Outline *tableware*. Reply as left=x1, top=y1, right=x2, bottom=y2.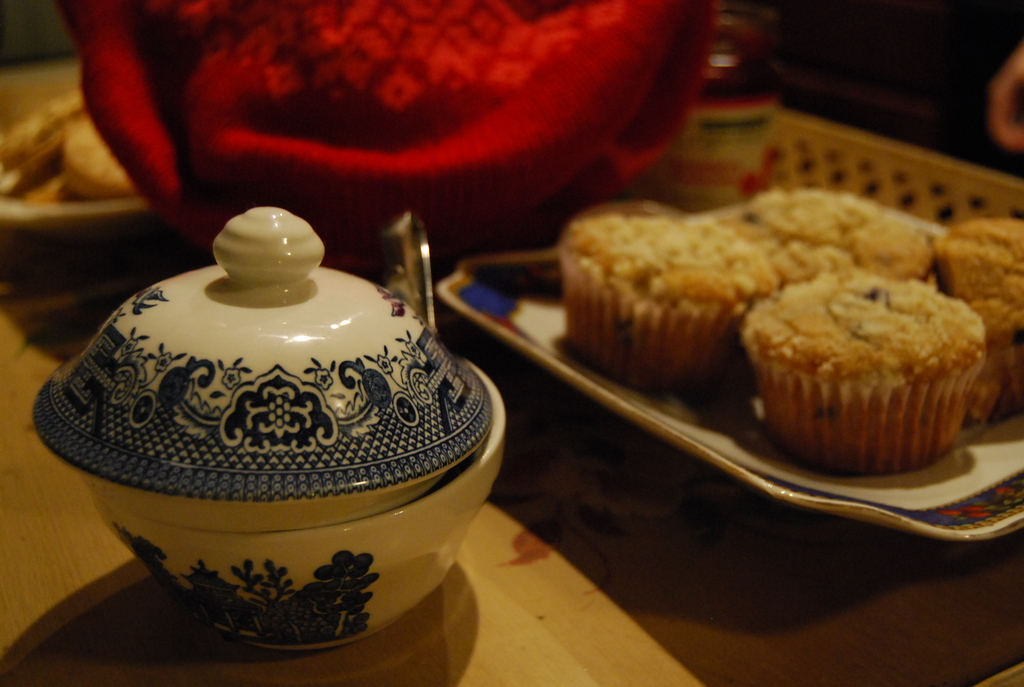
left=0, top=52, right=155, bottom=240.
